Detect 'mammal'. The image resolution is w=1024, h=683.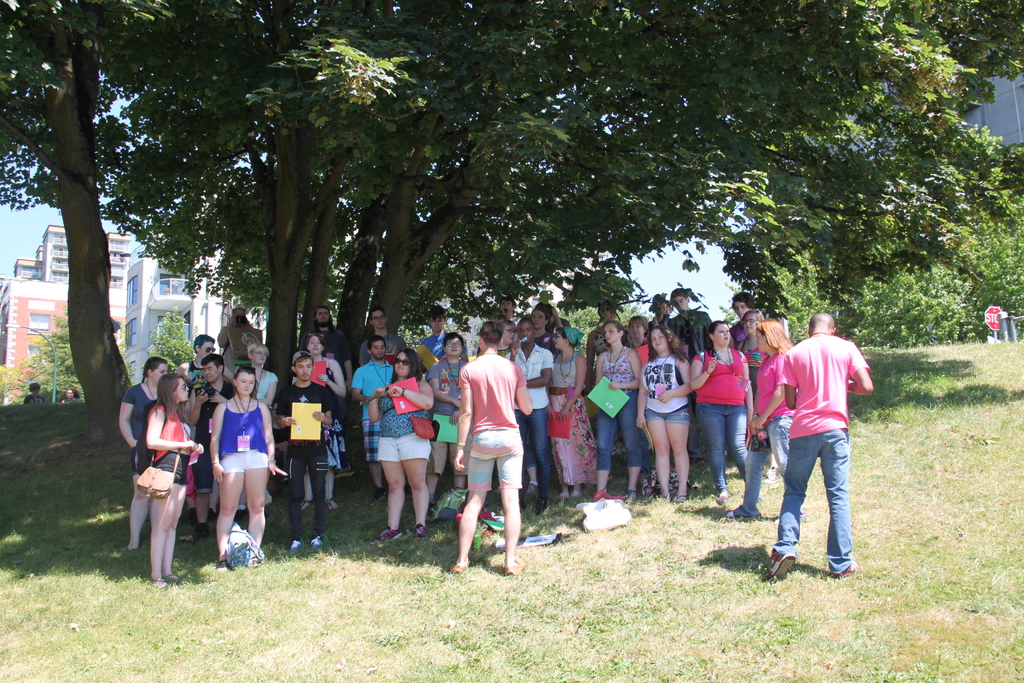
crop(301, 328, 348, 508).
